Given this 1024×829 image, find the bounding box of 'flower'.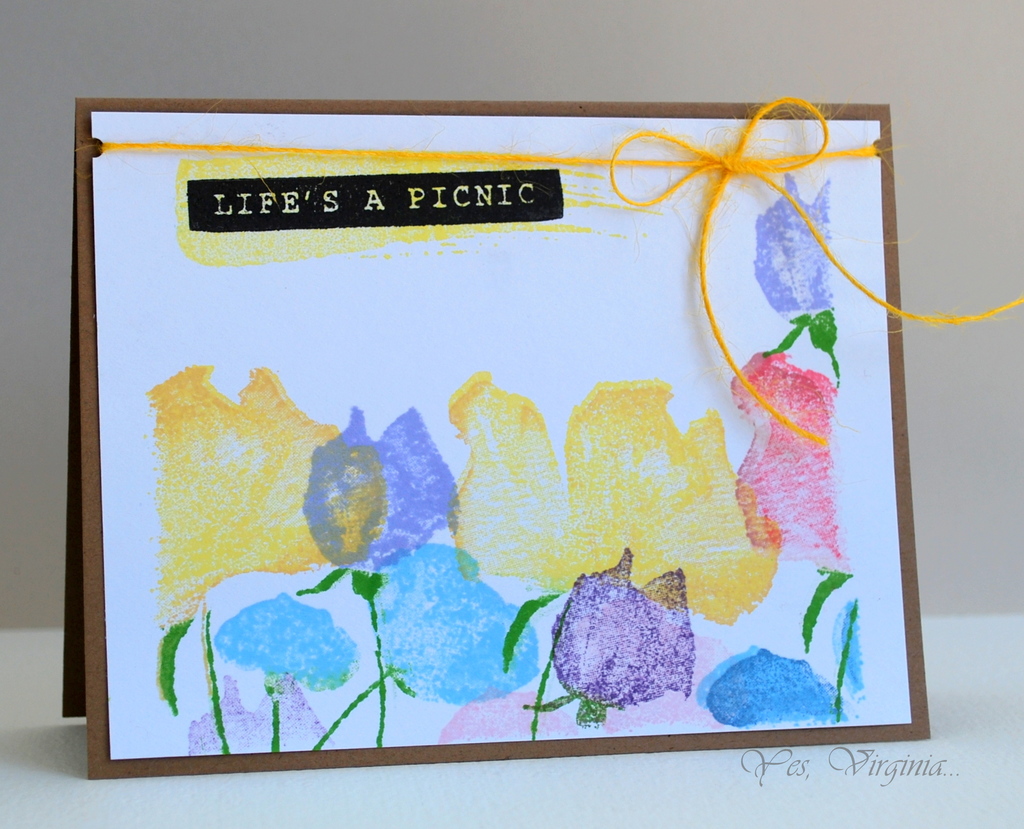
locate(730, 346, 847, 574).
